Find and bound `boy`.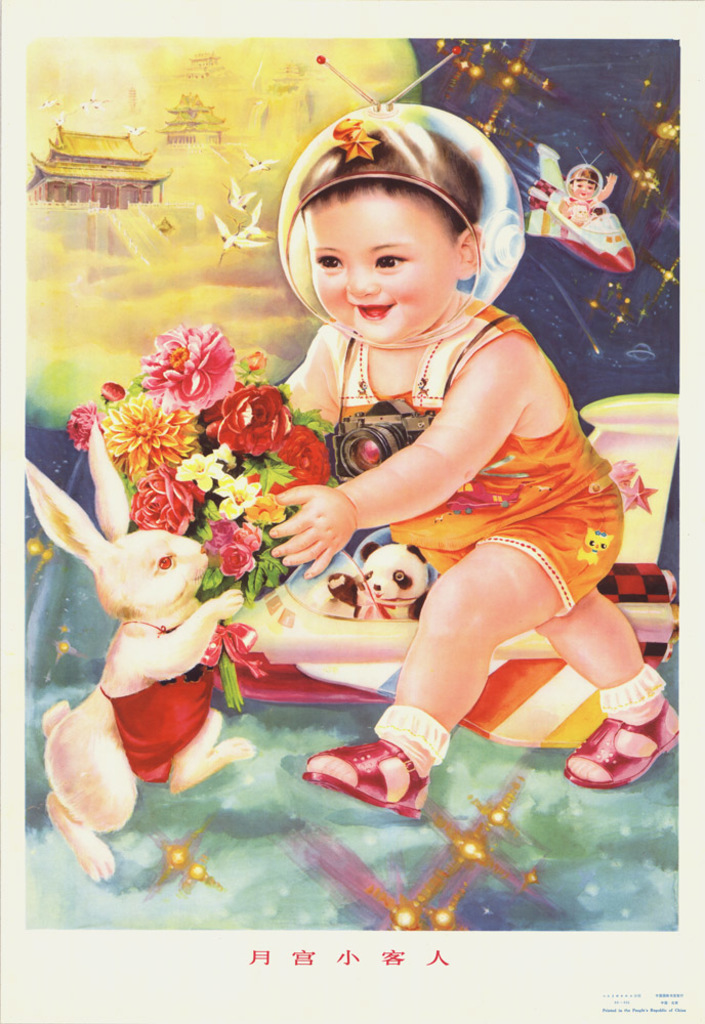
Bound: {"left": 173, "top": 132, "right": 618, "bottom": 866}.
